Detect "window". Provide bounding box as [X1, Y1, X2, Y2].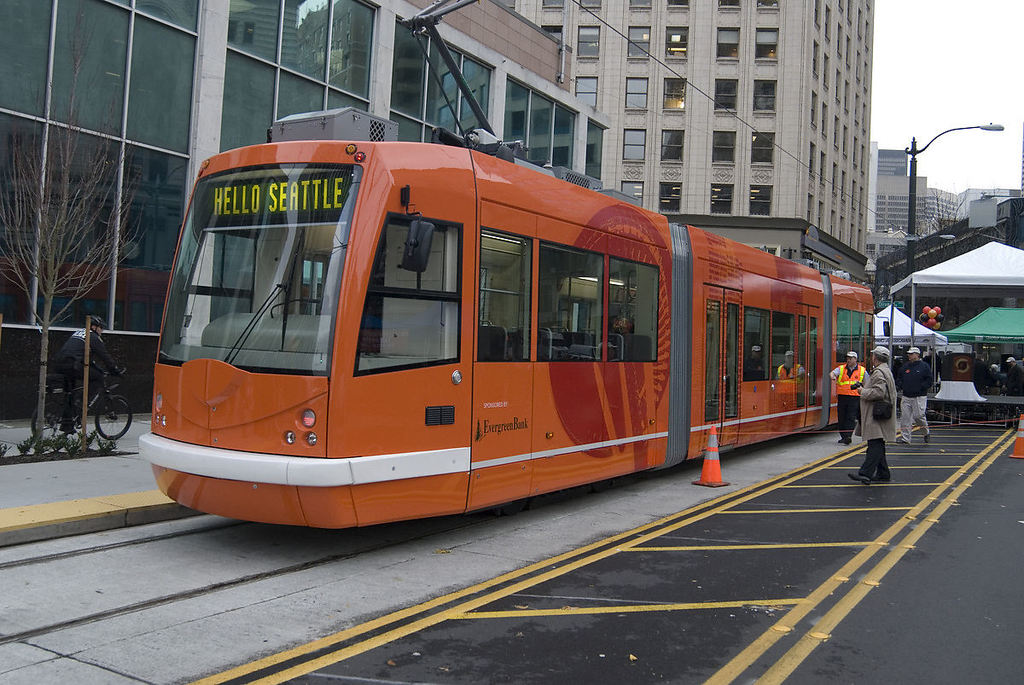
[579, 28, 601, 58].
